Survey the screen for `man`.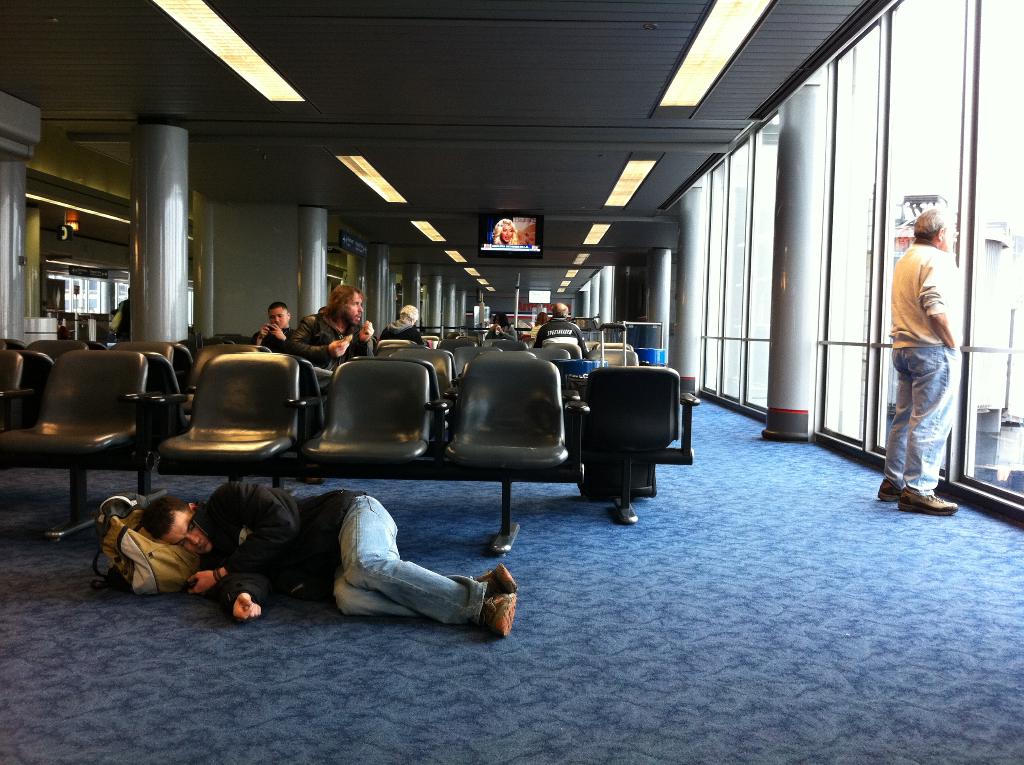
Survey found: region(534, 314, 547, 338).
